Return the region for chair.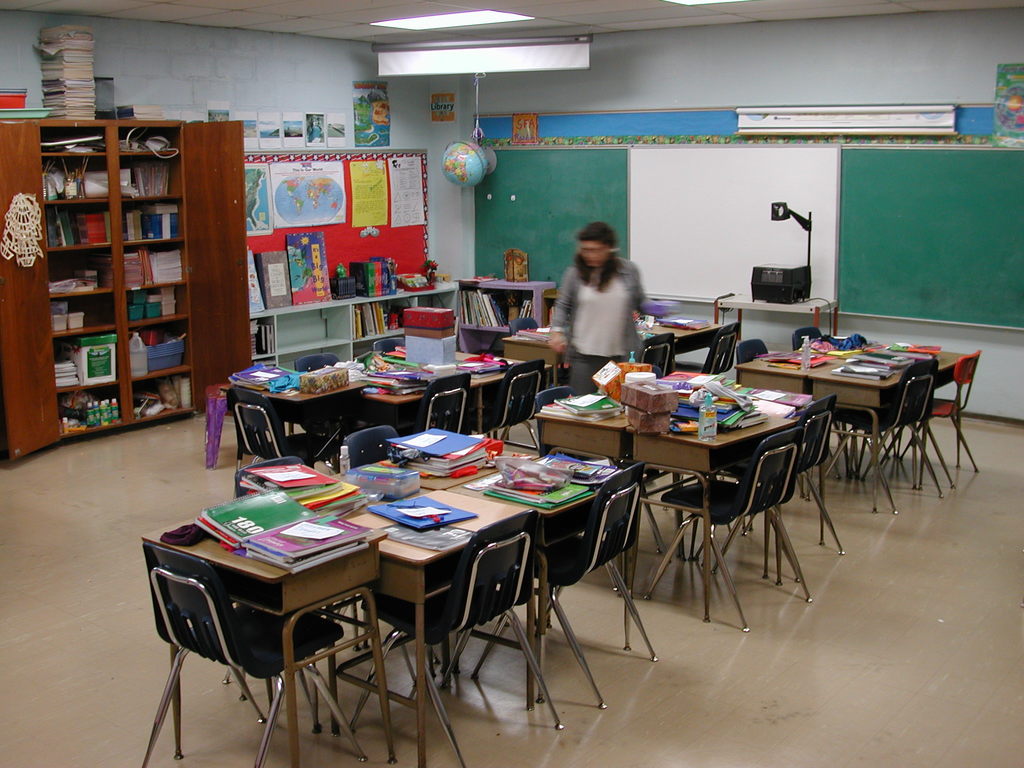
crop(345, 426, 477, 680).
